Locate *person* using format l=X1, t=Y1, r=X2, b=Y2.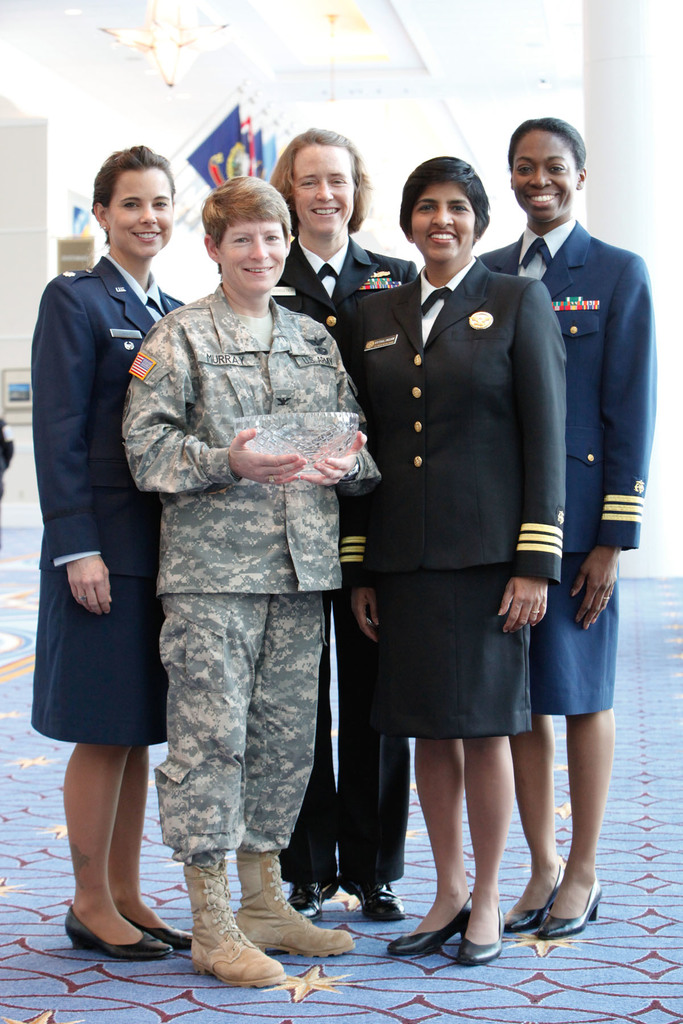
l=475, t=120, r=654, b=938.
